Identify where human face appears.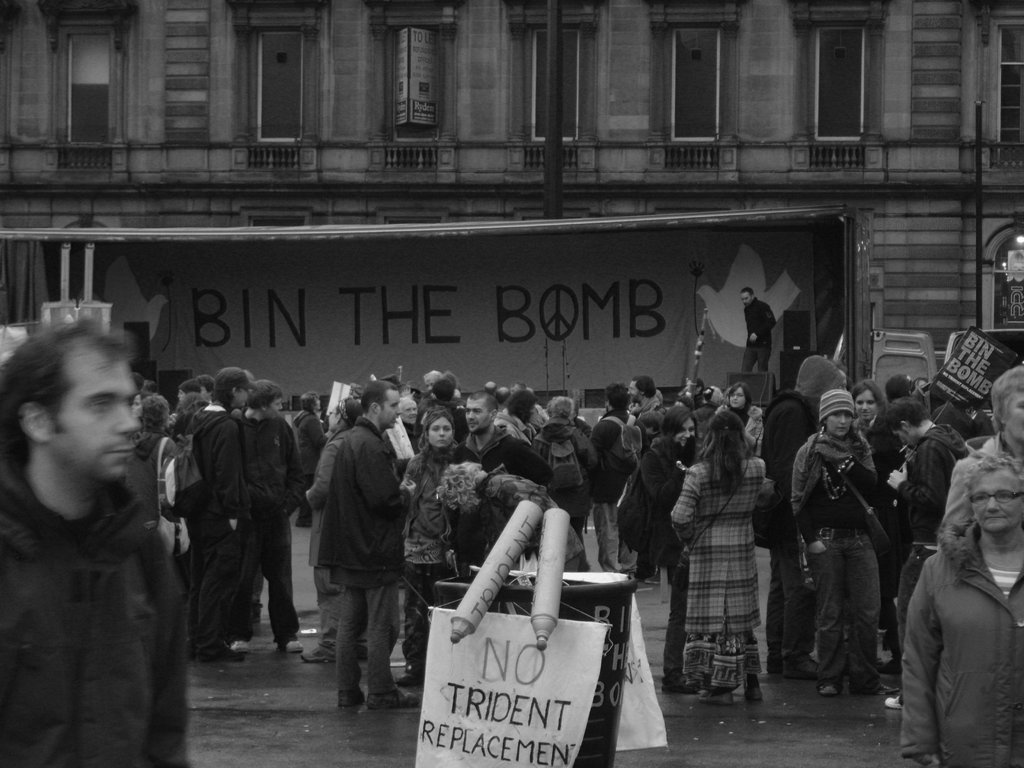
Appears at [x1=673, y1=412, x2=697, y2=447].
